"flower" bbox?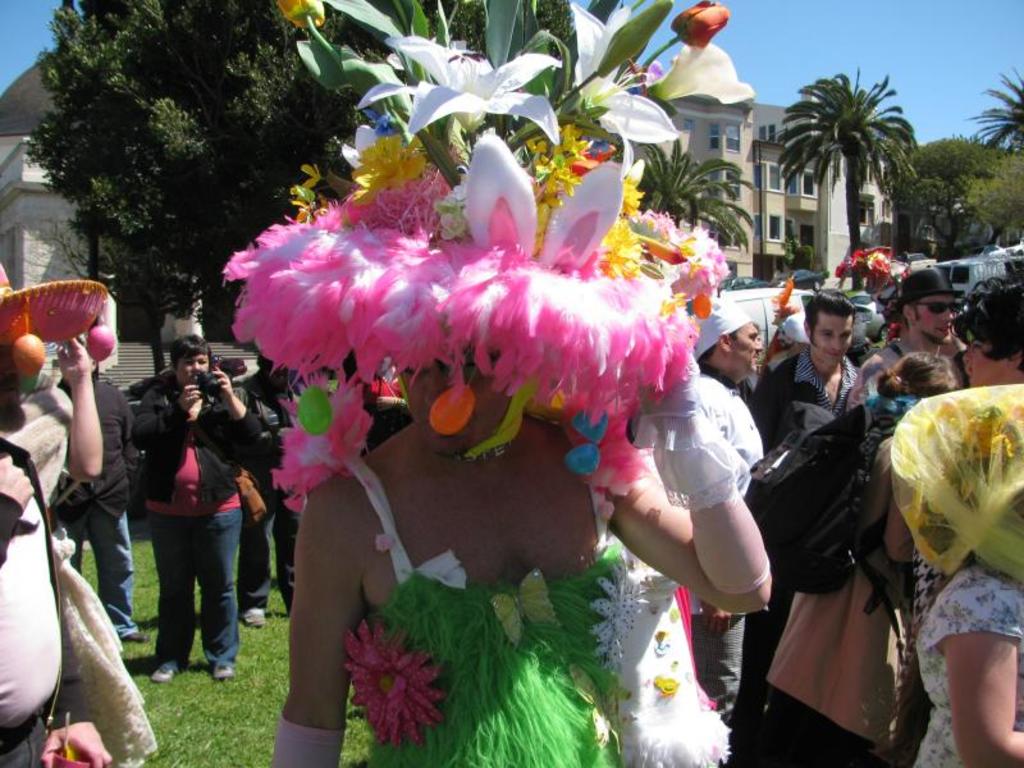
[346, 627, 438, 748]
